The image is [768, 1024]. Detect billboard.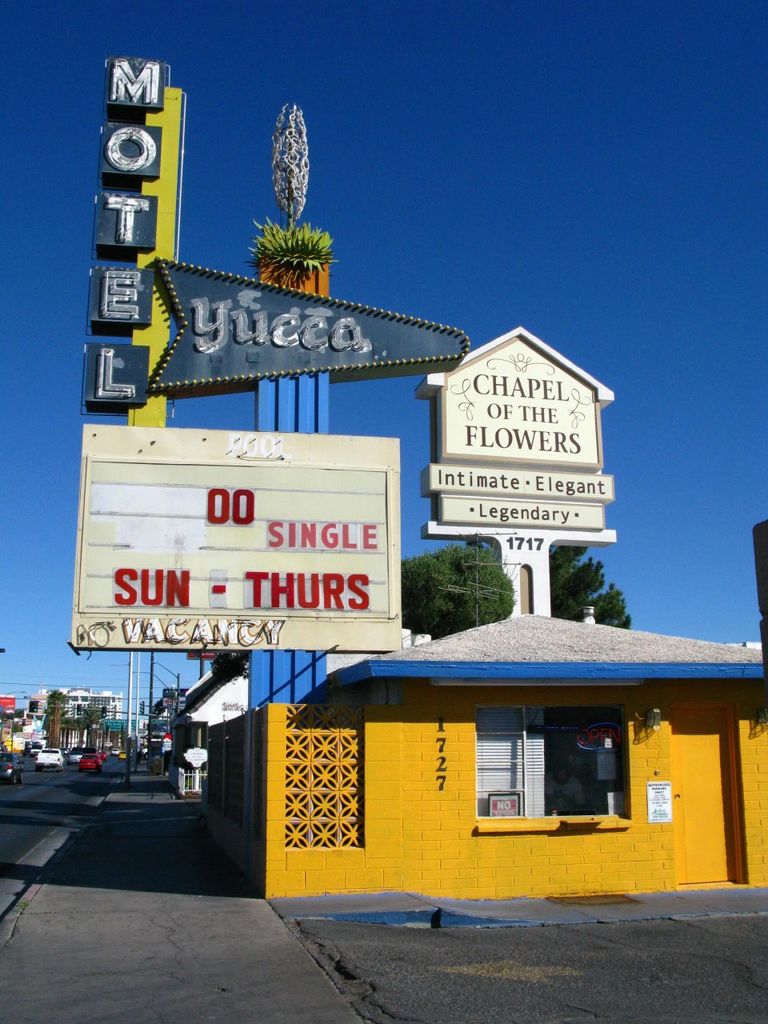
Detection: 71/417/404/654.
